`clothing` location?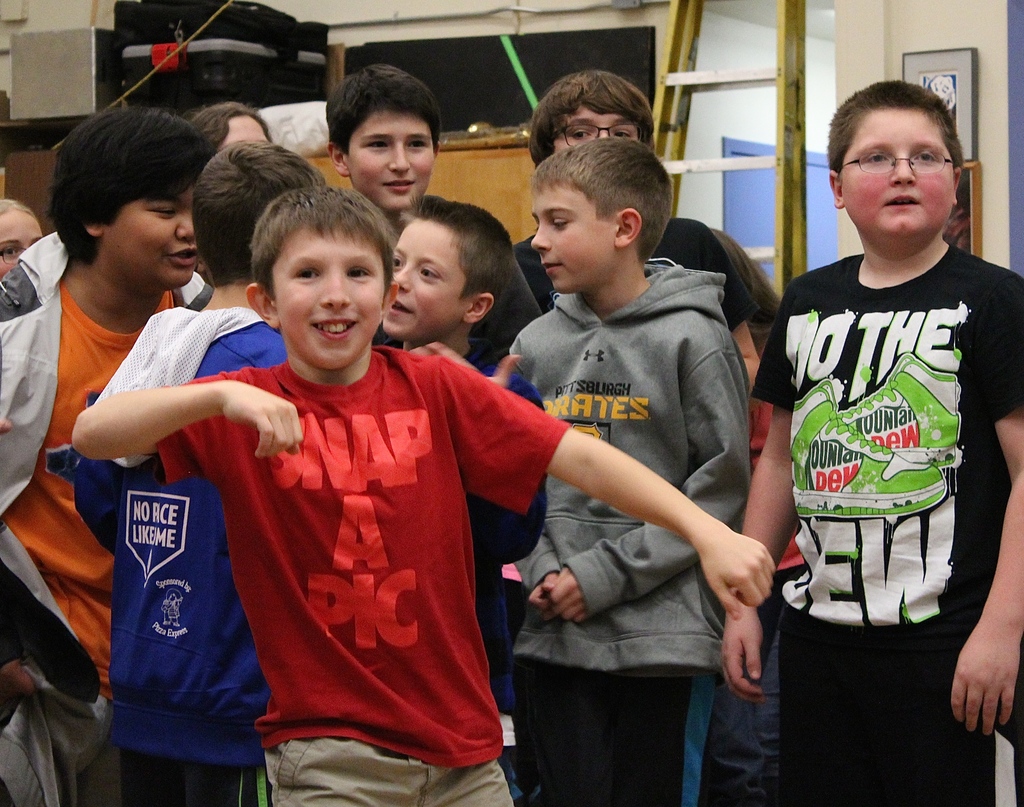
bbox(72, 303, 283, 806)
